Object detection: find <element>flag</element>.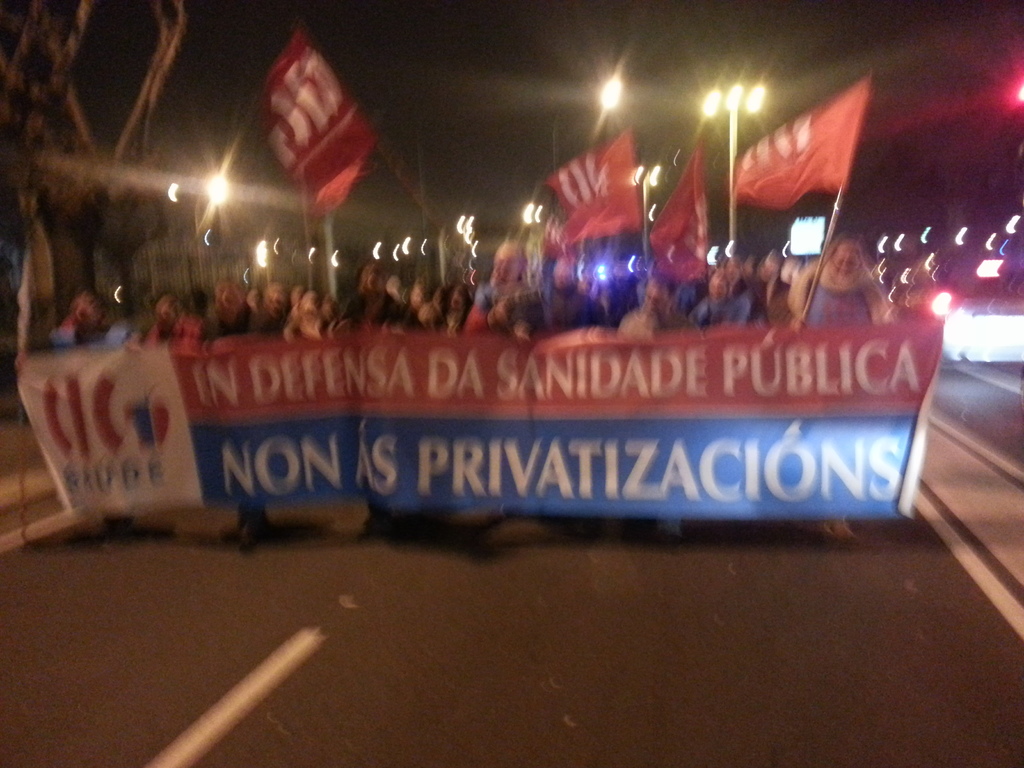
[x1=644, y1=140, x2=709, y2=286].
